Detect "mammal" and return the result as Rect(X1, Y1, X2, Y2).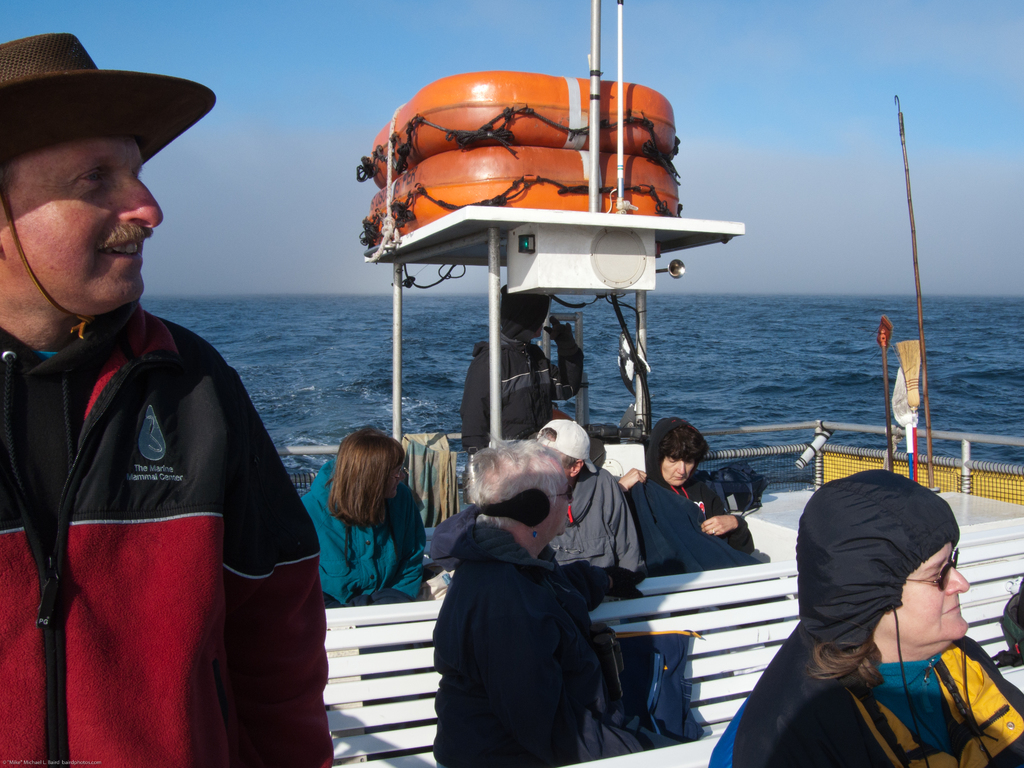
Rect(464, 284, 583, 456).
